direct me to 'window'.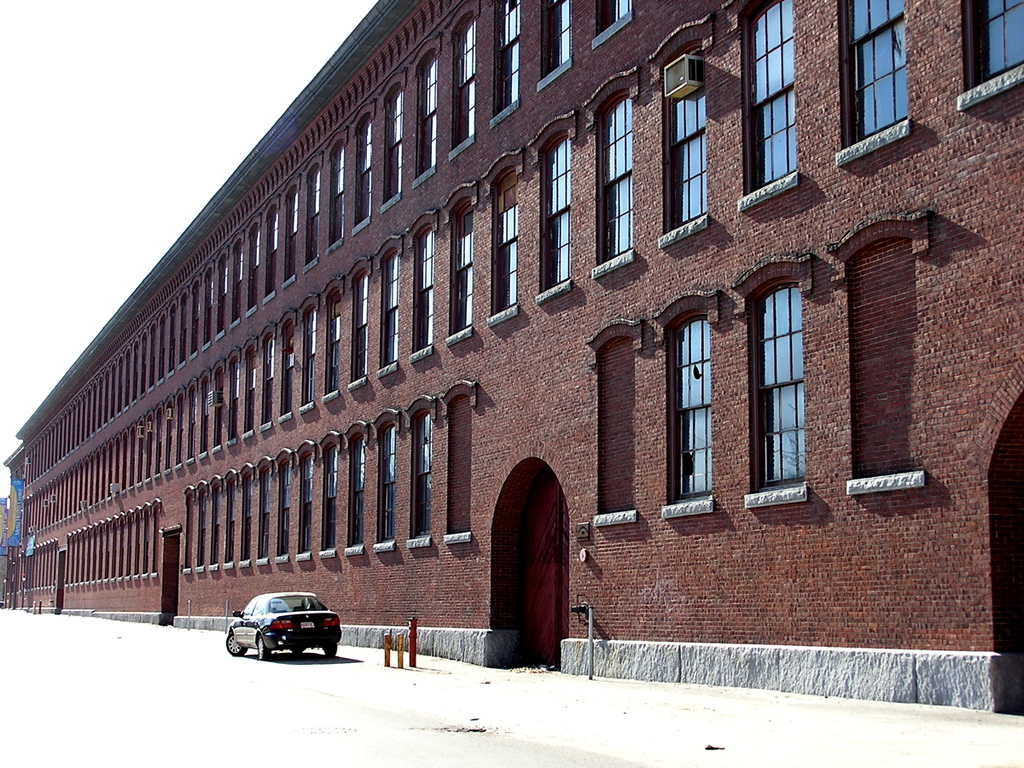
Direction: [541, 134, 567, 290].
